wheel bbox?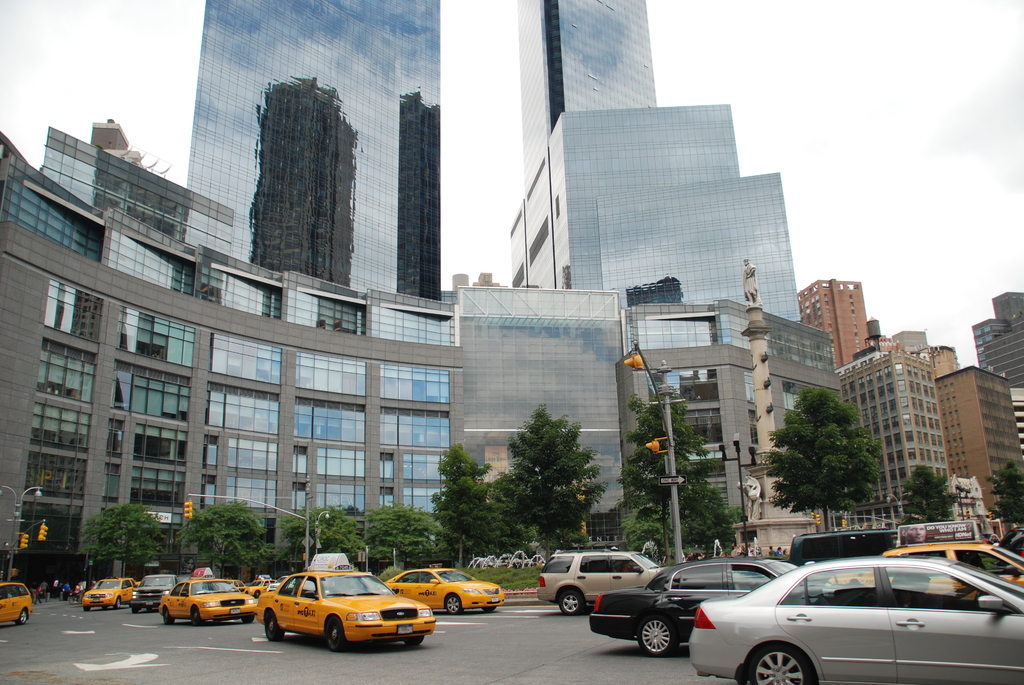
{"left": 404, "top": 633, "right": 426, "bottom": 647}
